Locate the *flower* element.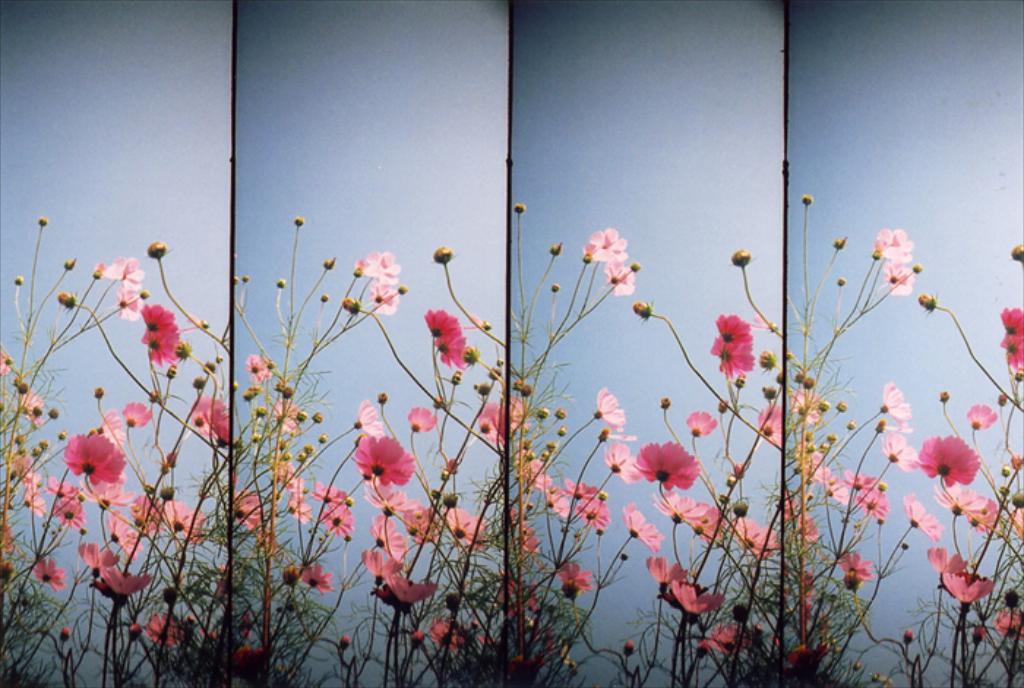
Element bbox: select_region(579, 227, 625, 262).
